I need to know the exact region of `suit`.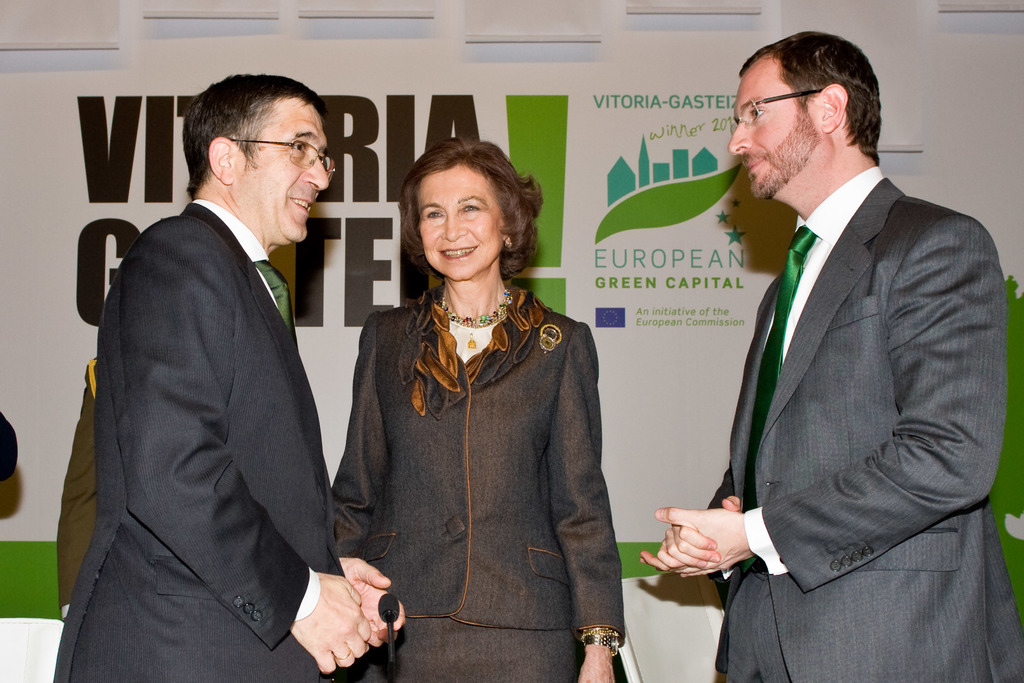
Region: BBox(726, 172, 993, 682).
